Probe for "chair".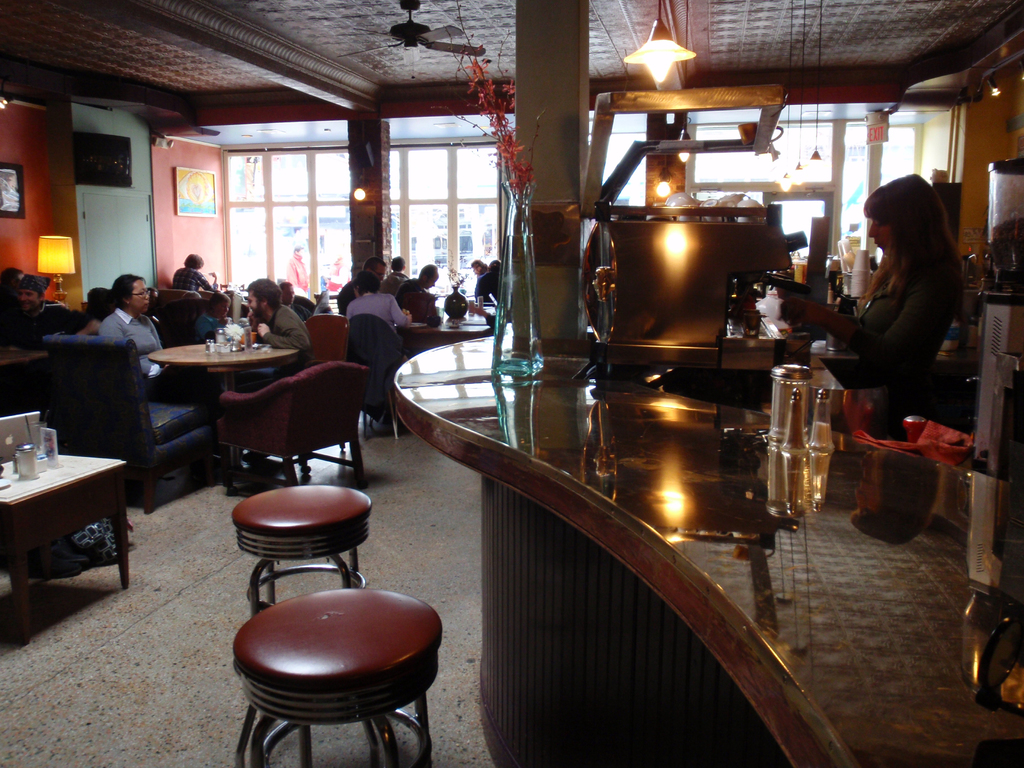
Probe result: box=[349, 315, 412, 438].
